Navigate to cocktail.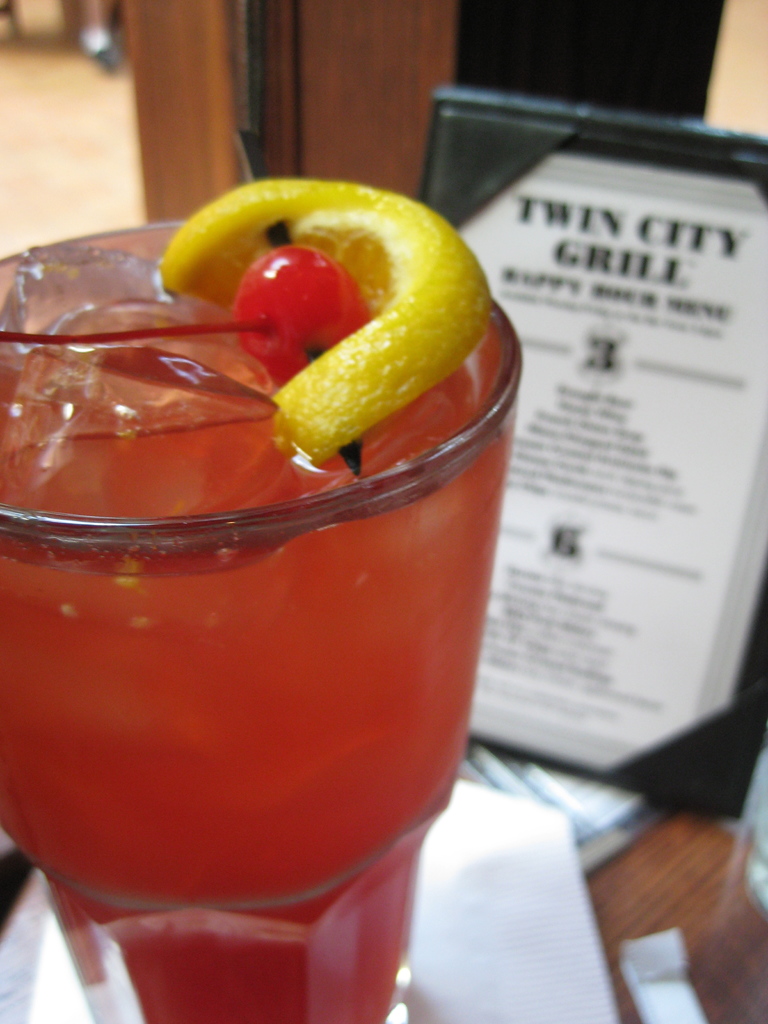
Navigation target: 0/109/524/1023.
